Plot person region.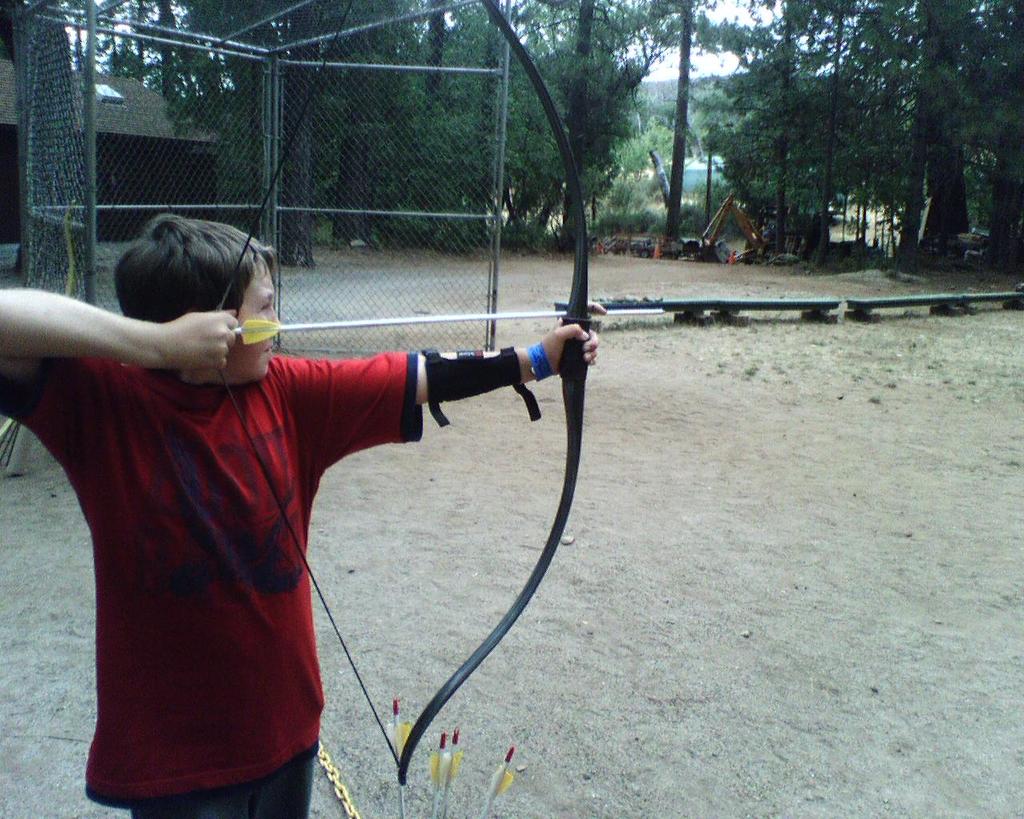
Plotted at <box>18,183,502,814</box>.
